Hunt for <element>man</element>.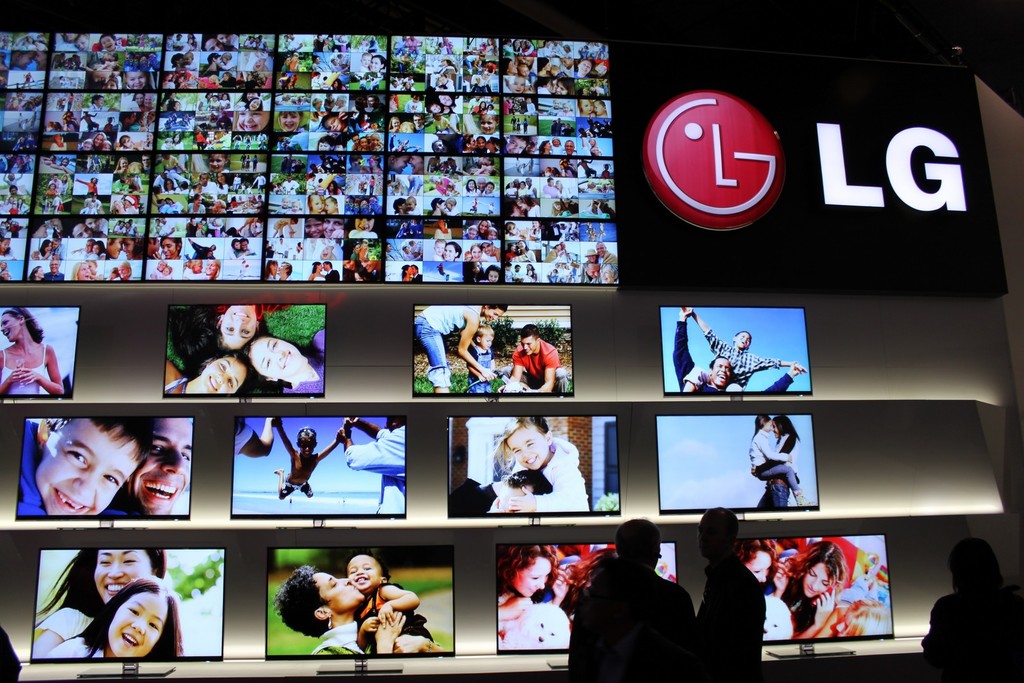
Hunted down at 670,303,801,393.
